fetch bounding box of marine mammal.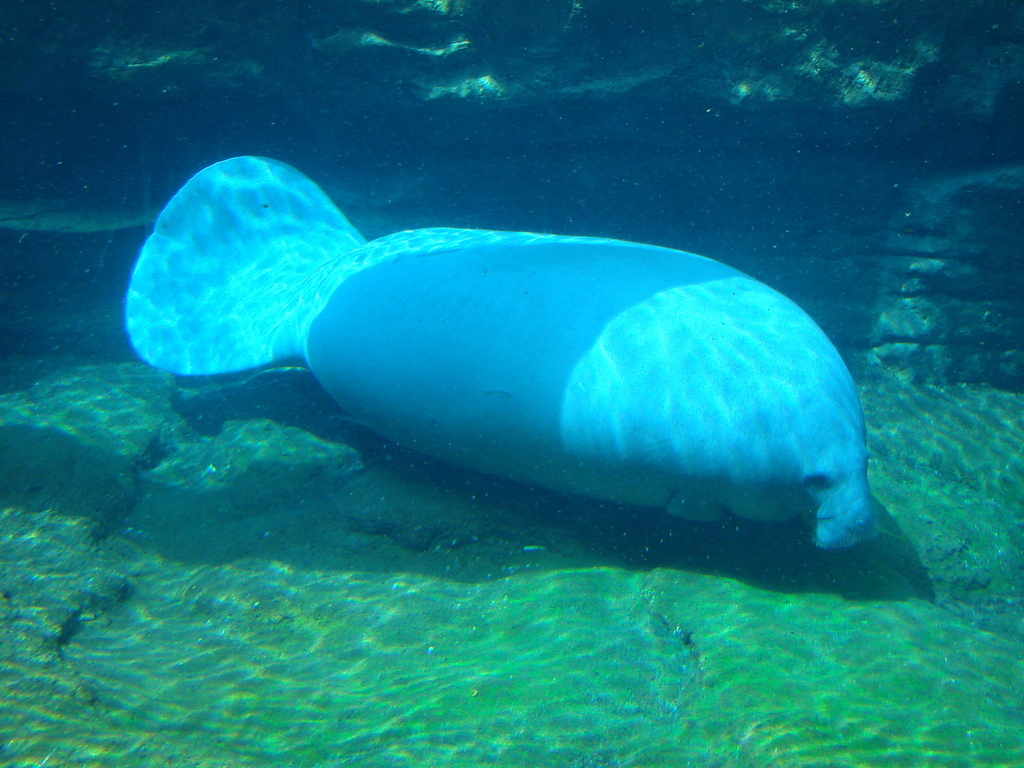
Bbox: (221, 200, 906, 595).
